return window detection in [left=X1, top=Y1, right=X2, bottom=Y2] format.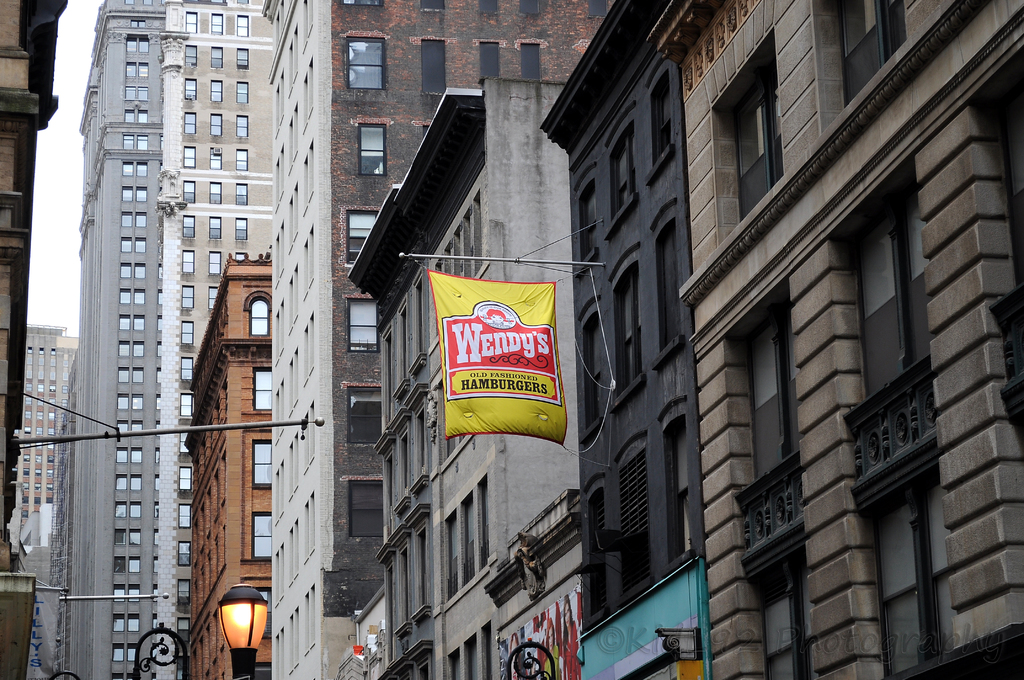
[left=836, top=0, right=877, bottom=113].
